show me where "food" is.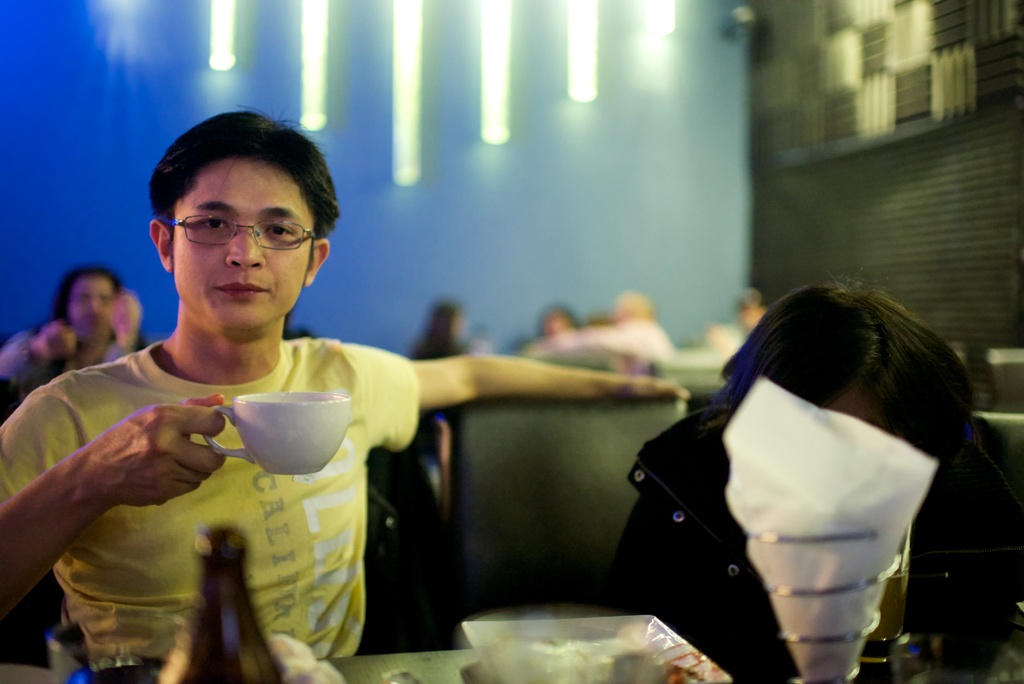
"food" is at <bbox>479, 616, 710, 683</bbox>.
